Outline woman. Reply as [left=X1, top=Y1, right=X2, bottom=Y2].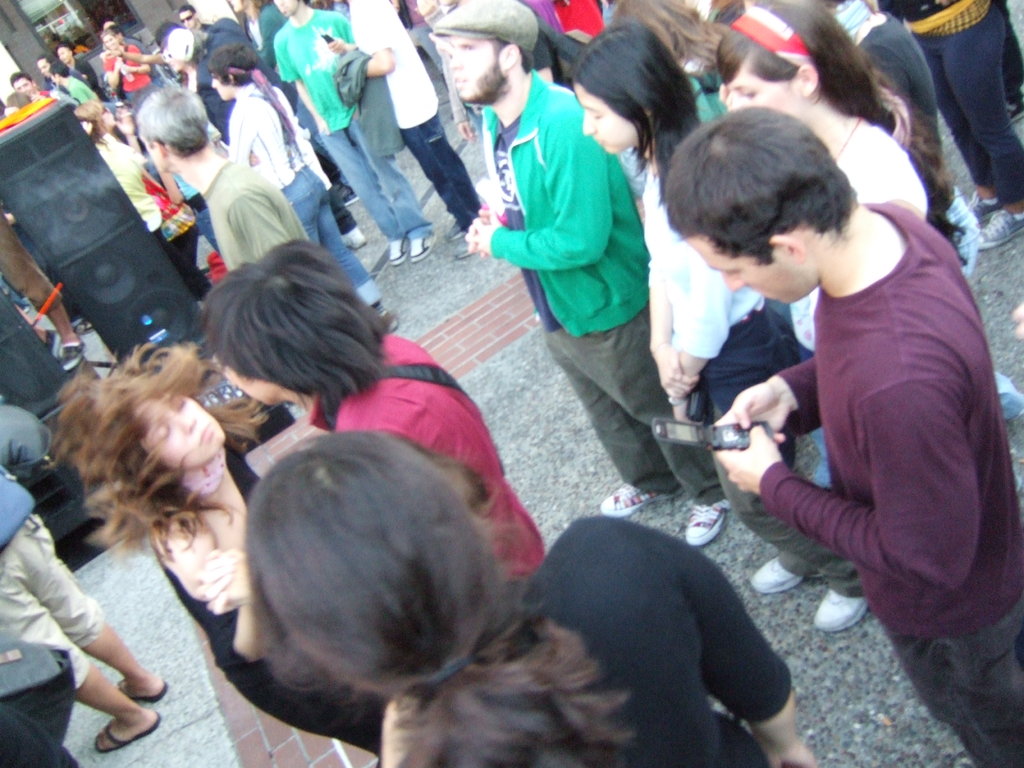
[left=161, top=32, right=232, bottom=142].
